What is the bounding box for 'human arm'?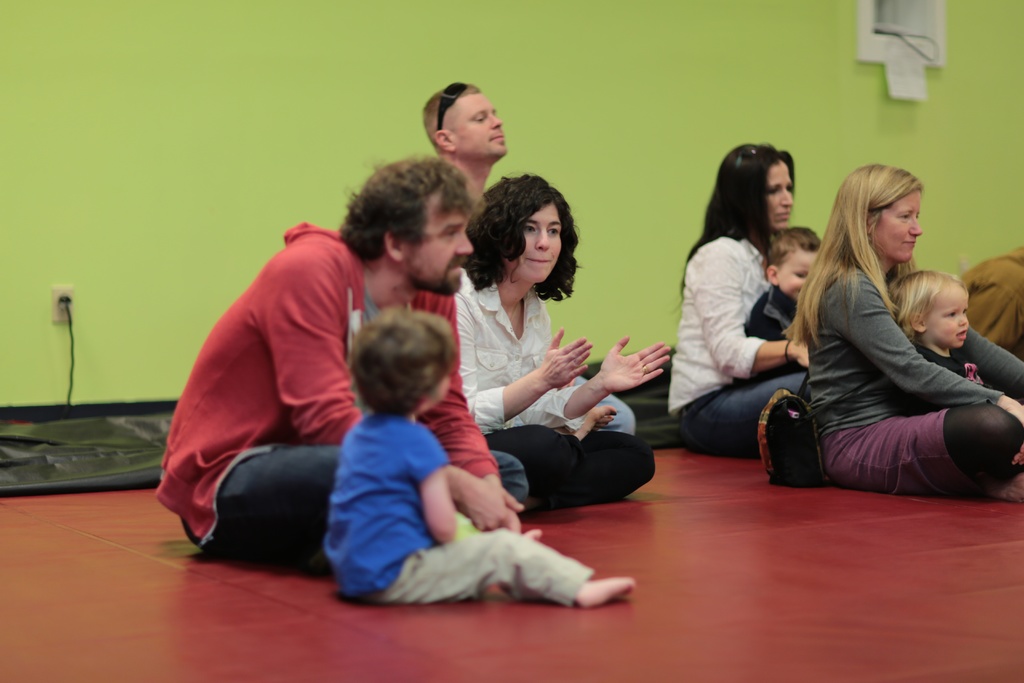
rect(531, 294, 675, 427).
